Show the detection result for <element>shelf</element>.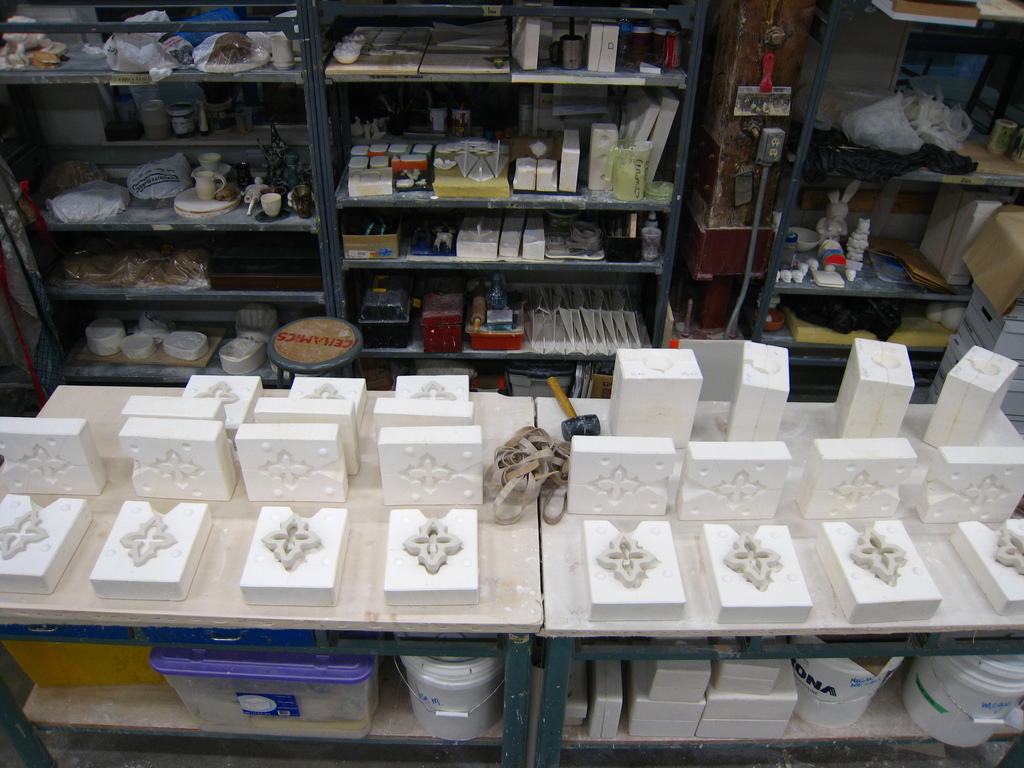
BBox(745, 0, 1023, 385).
